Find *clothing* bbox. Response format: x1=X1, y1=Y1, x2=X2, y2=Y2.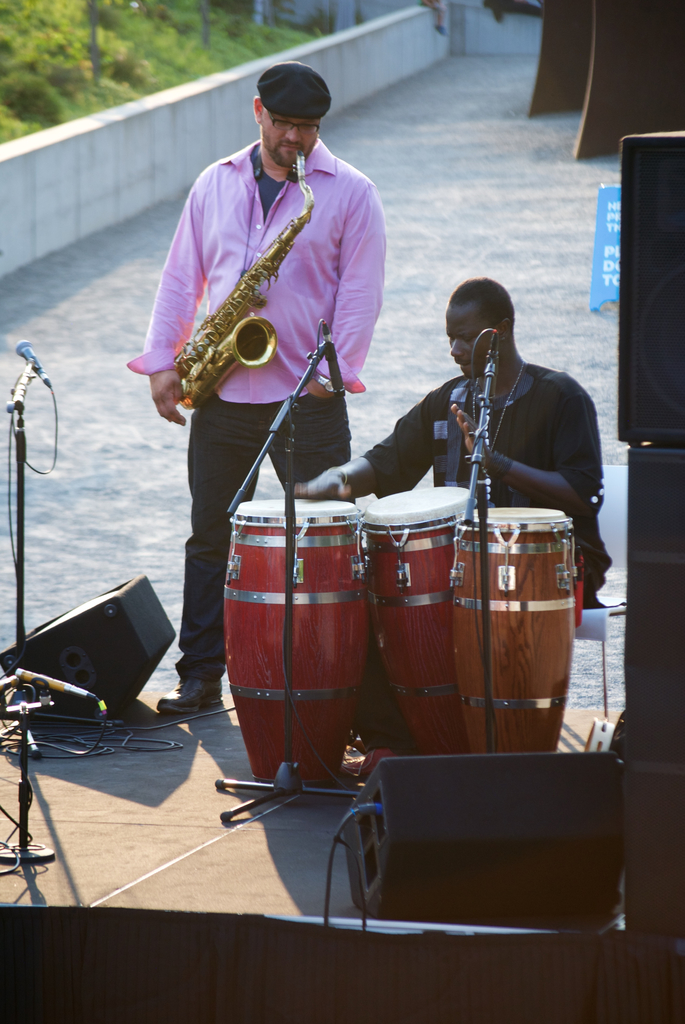
x1=352, y1=357, x2=608, y2=604.
